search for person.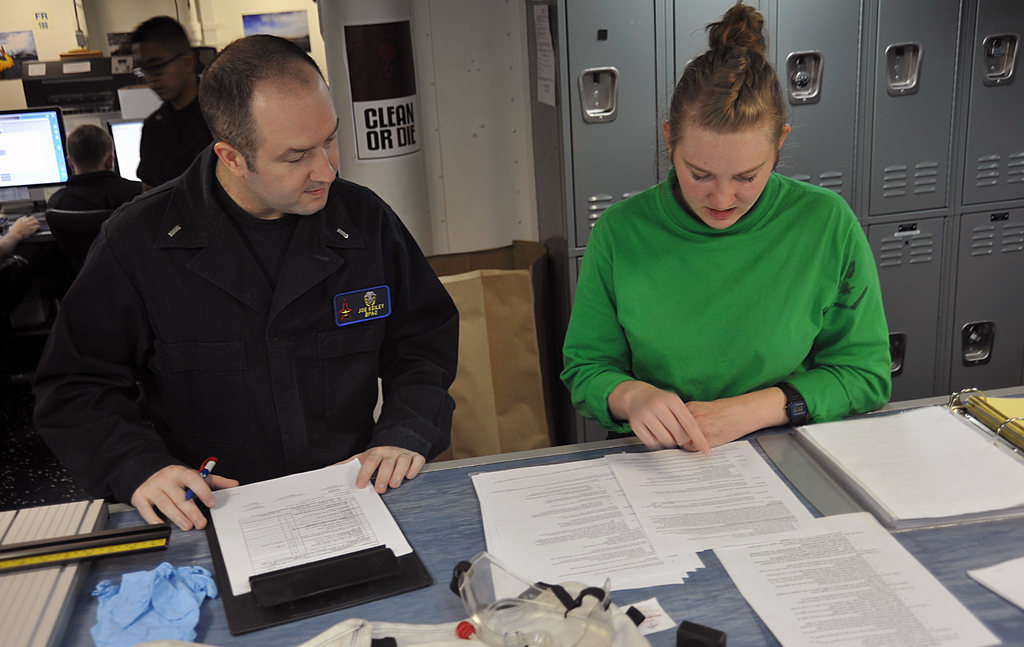
Found at crop(560, 31, 904, 499).
